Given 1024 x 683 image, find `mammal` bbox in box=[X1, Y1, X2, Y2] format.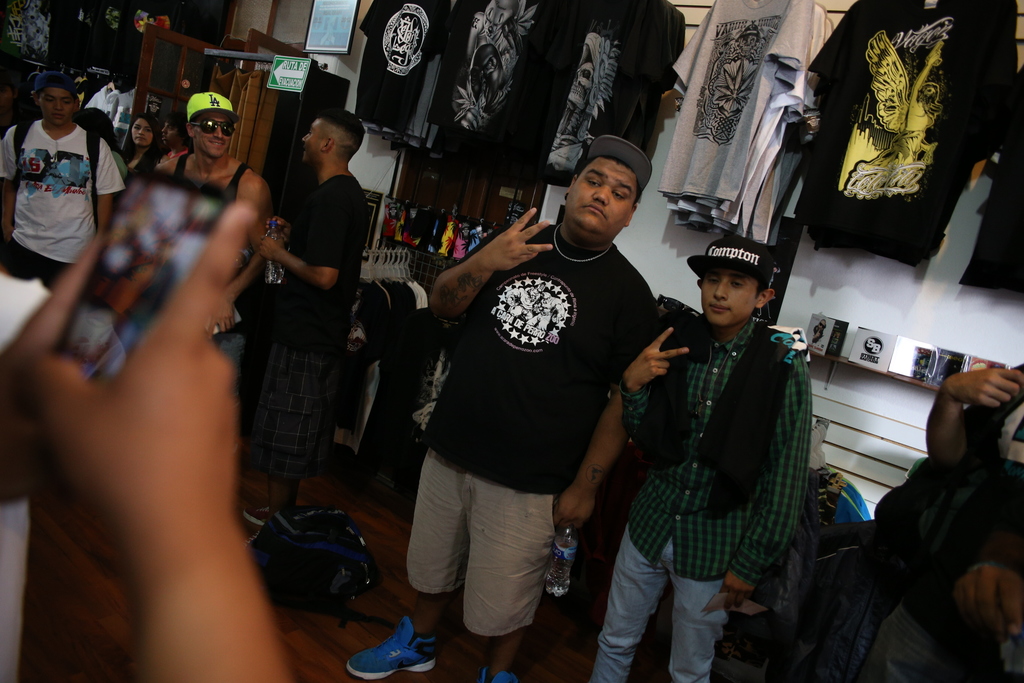
box=[628, 235, 843, 652].
